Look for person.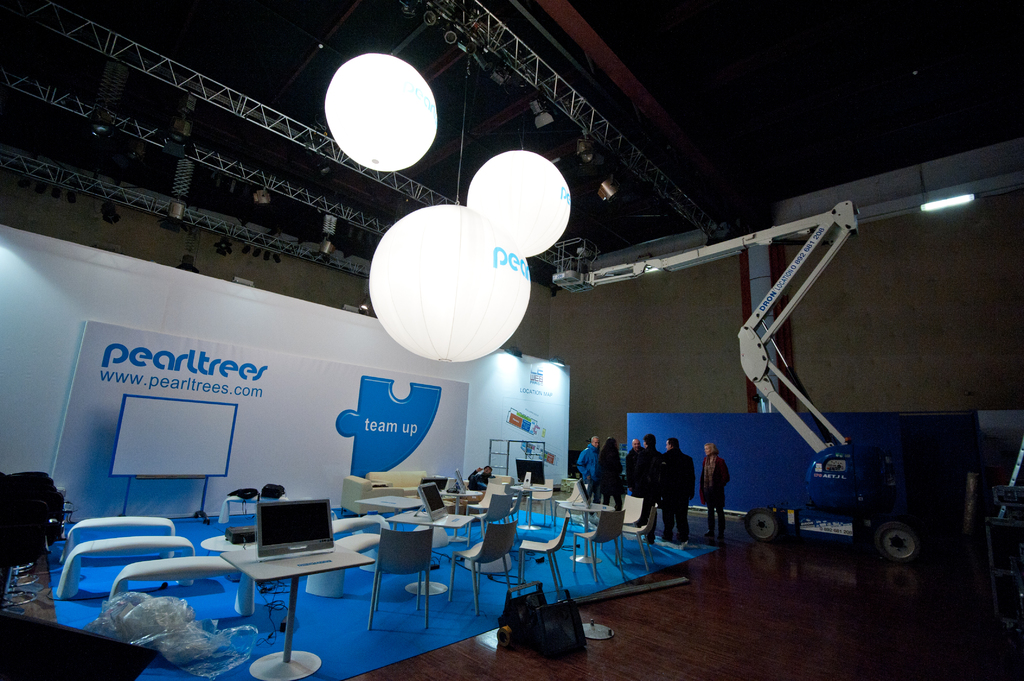
Found: l=699, t=440, r=730, b=545.
